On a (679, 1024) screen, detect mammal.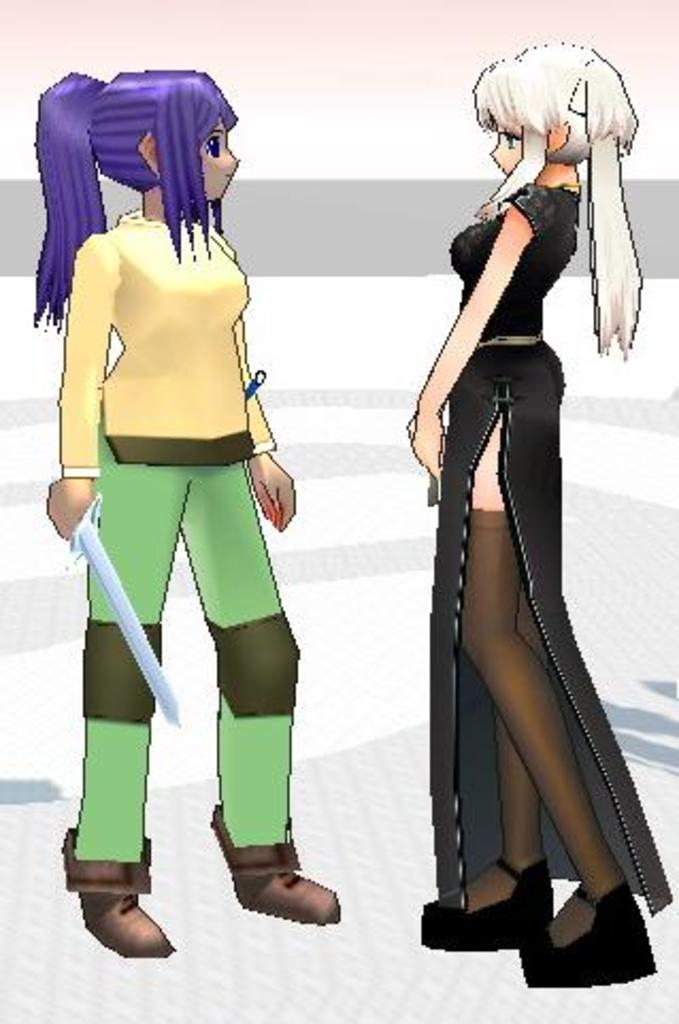
crop(32, 68, 343, 960).
